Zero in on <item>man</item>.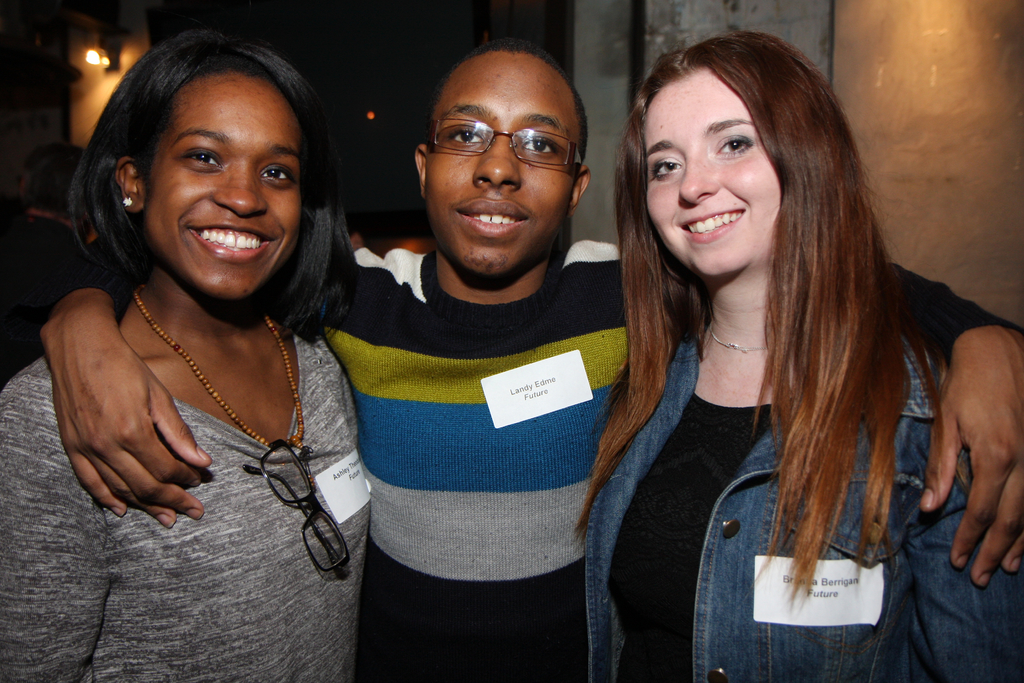
Zeroed in: <region>37, 45, 1023, 682</region>.
